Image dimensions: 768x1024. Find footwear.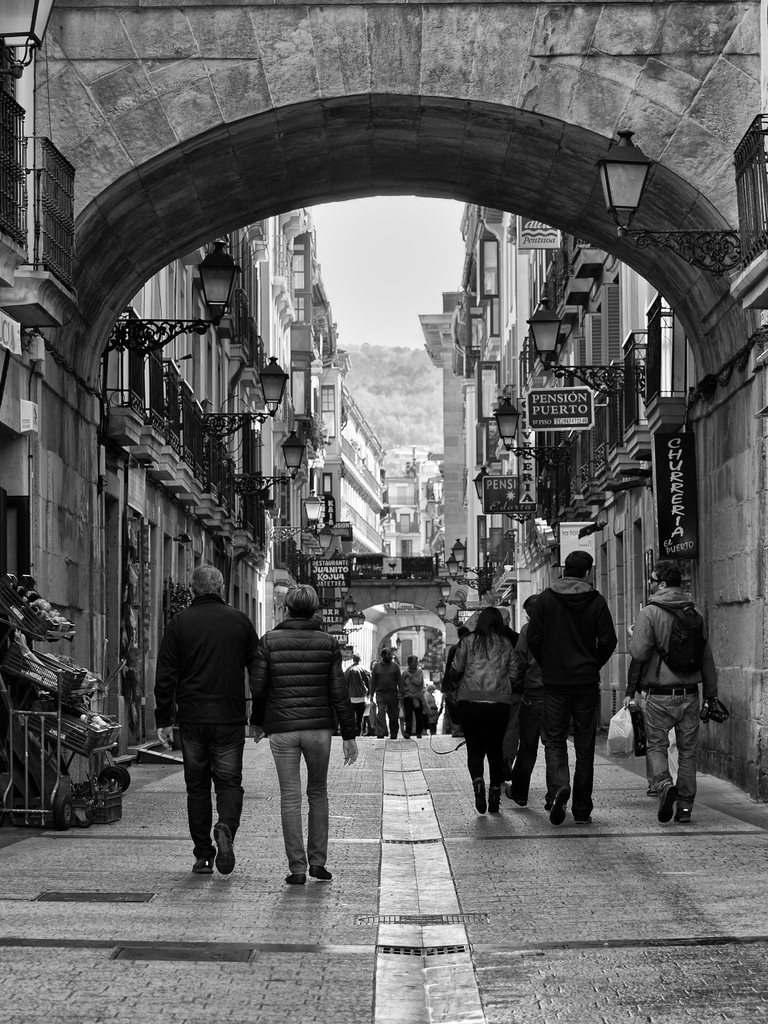
{"x1": 284, "y1": 872, "x2": 310, "y2": 884}.
